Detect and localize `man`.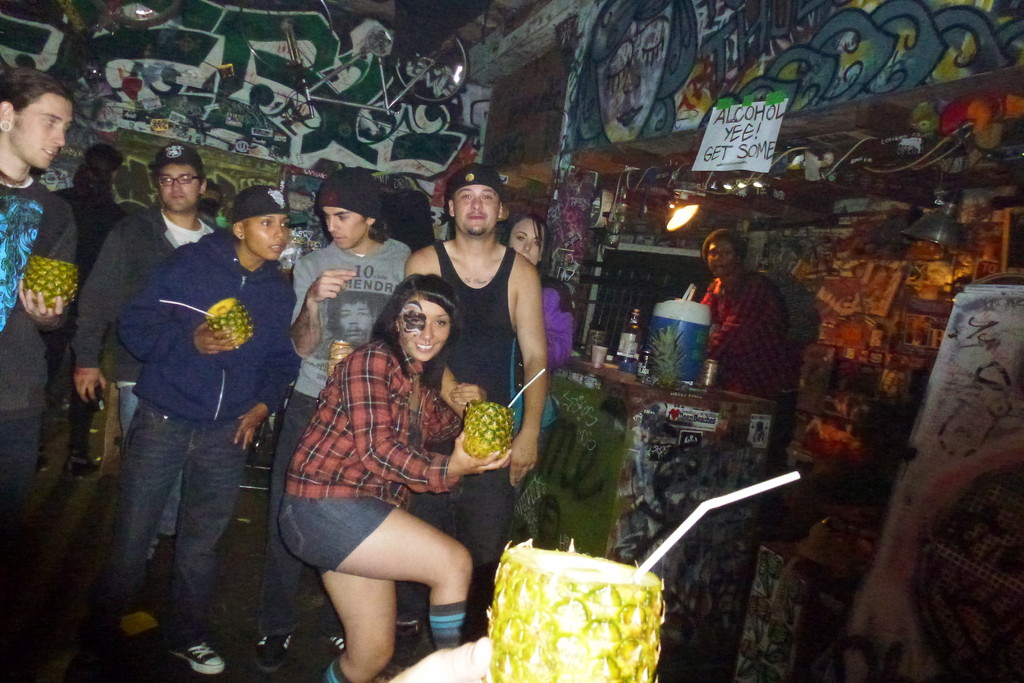
Localized at [x1=403, y1=165, x2=547, y2=661].
